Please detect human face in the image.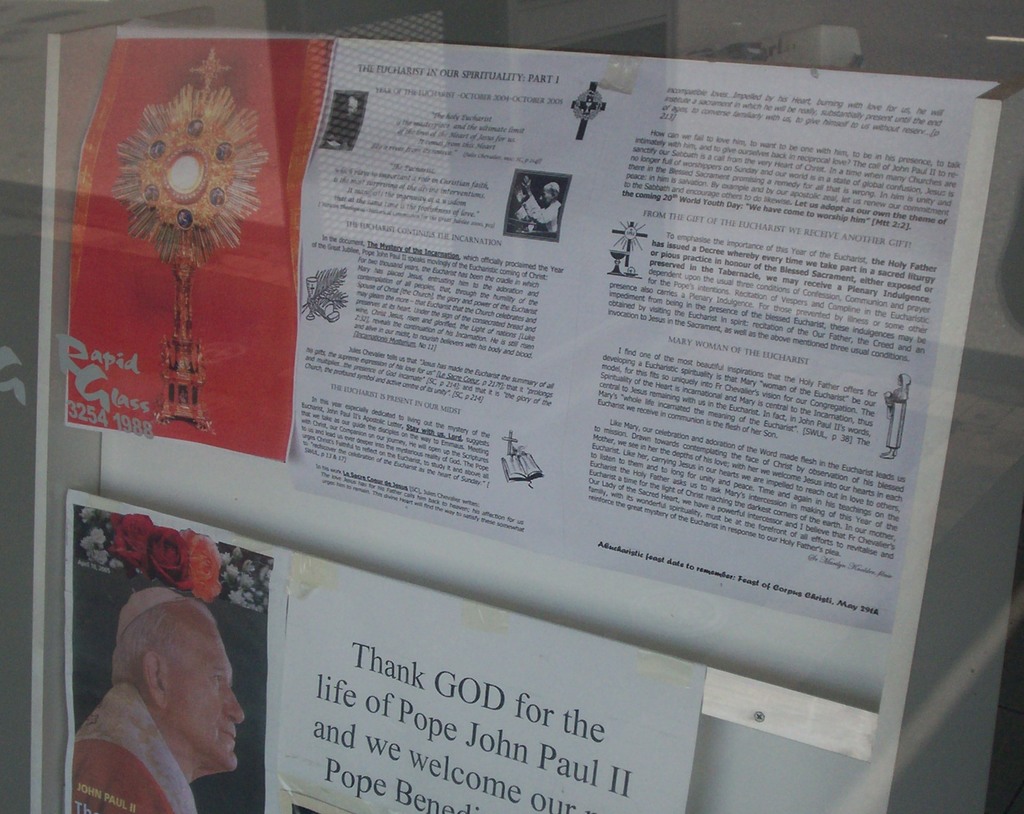
[539, 188, 550, 208].
